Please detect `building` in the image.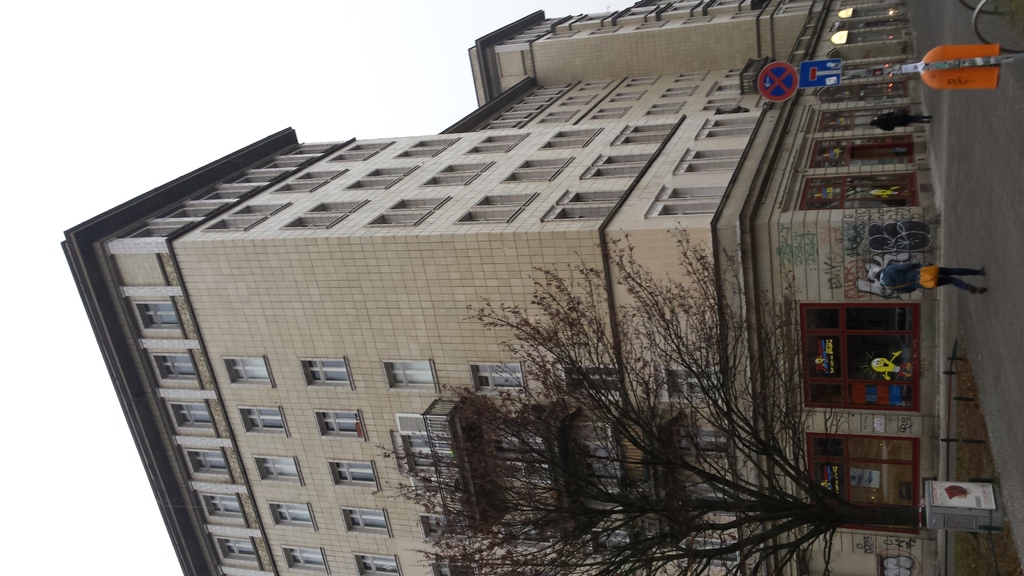
[left=57, top=0, right=949, bottom=575].
